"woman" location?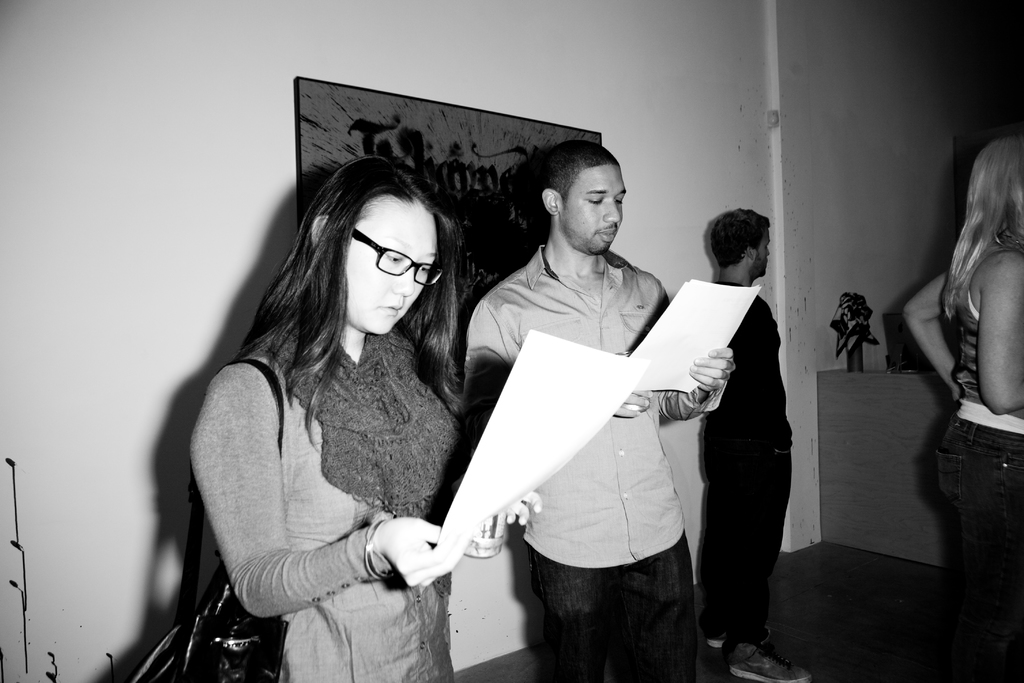
l=901, t=136, r=1023, b=682
